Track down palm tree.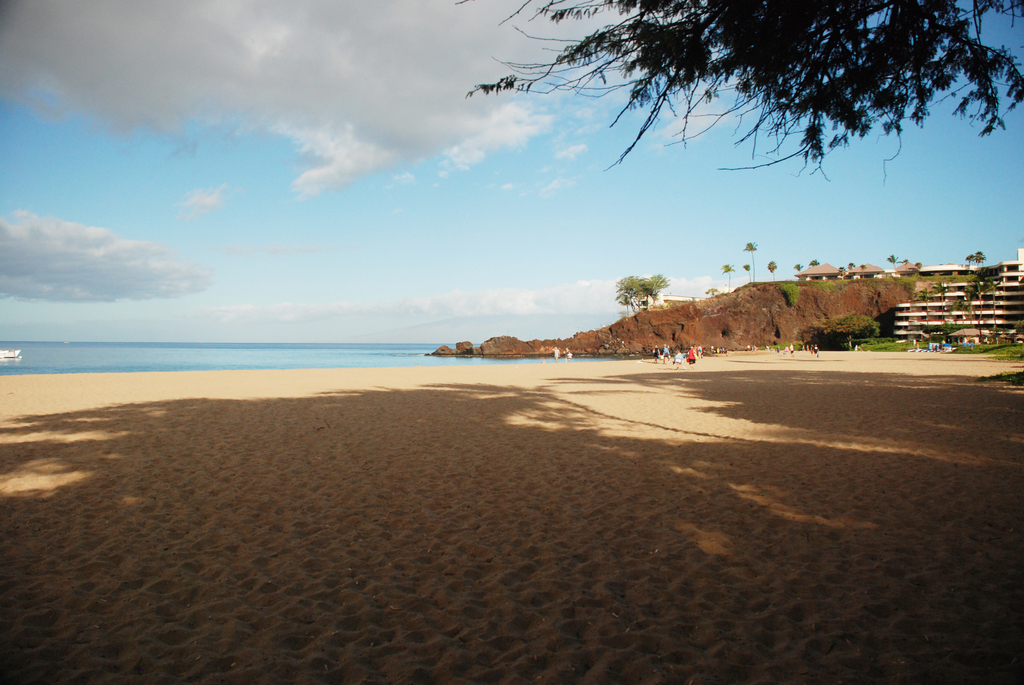
Tracked to x1=740, y1=262, x2=751, y2=285.
